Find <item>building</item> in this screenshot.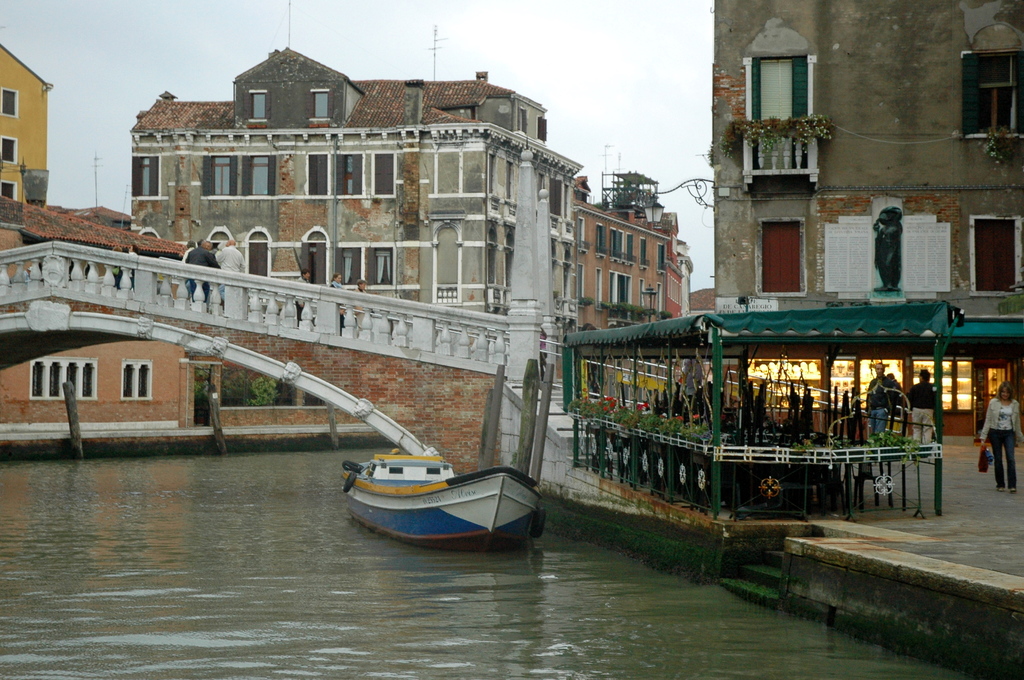
The bounding box for <item>building</item> is x1=711 y1=0 x2=1023 y2=439.
